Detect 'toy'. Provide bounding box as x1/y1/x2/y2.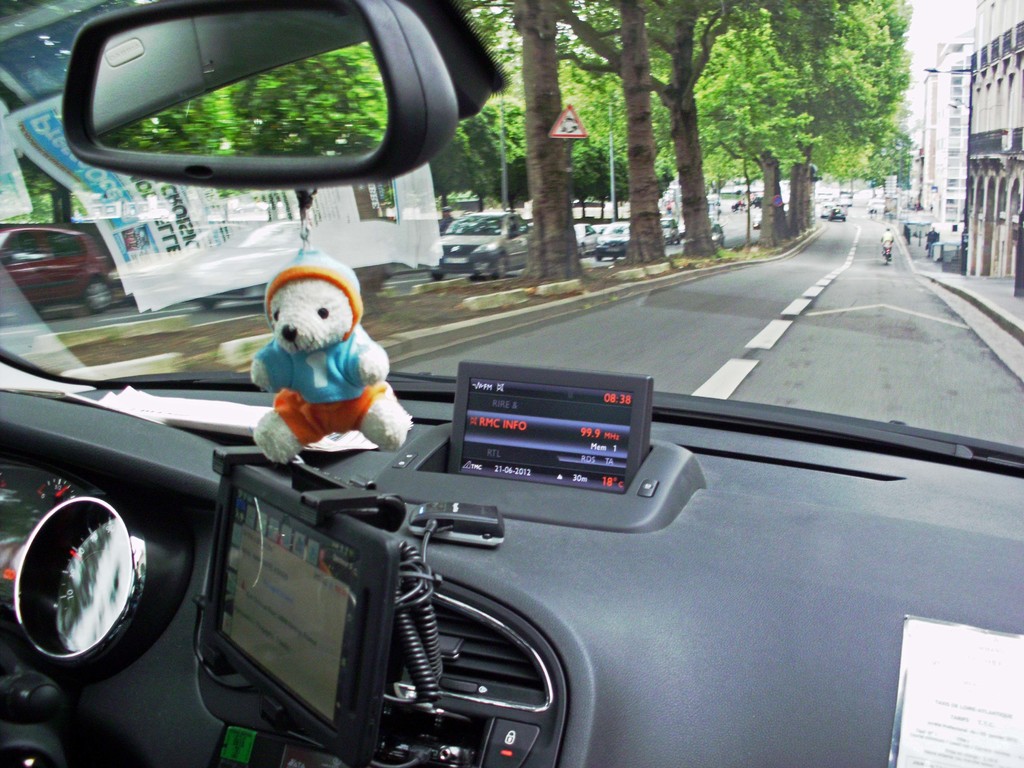
232/248/392/479.
